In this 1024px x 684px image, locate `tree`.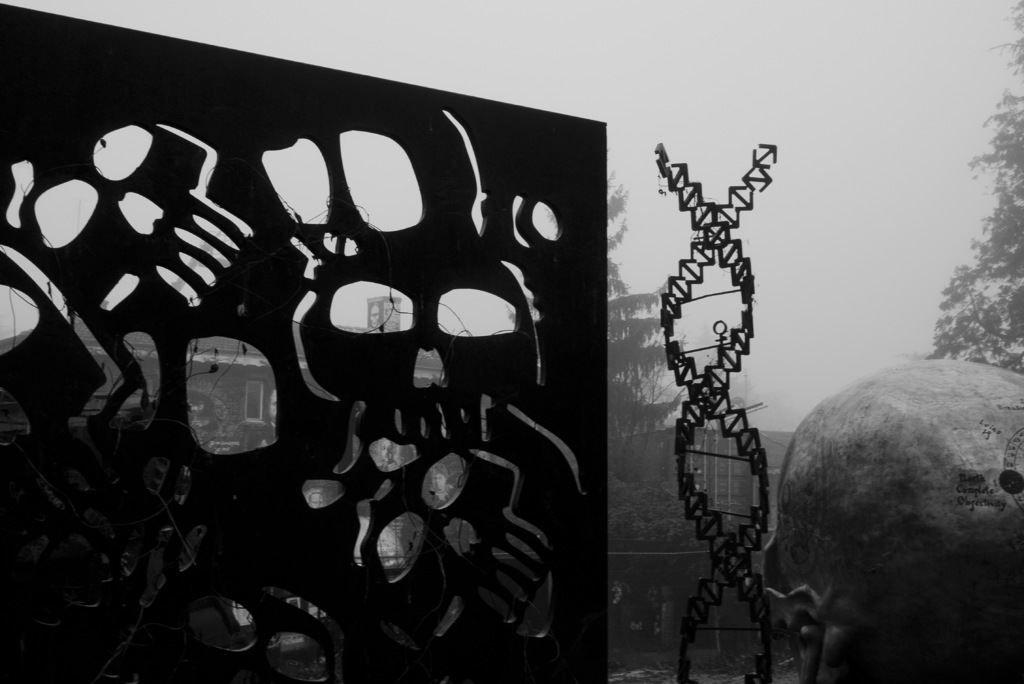
Bounding box: 503, 145, 689, 474.
